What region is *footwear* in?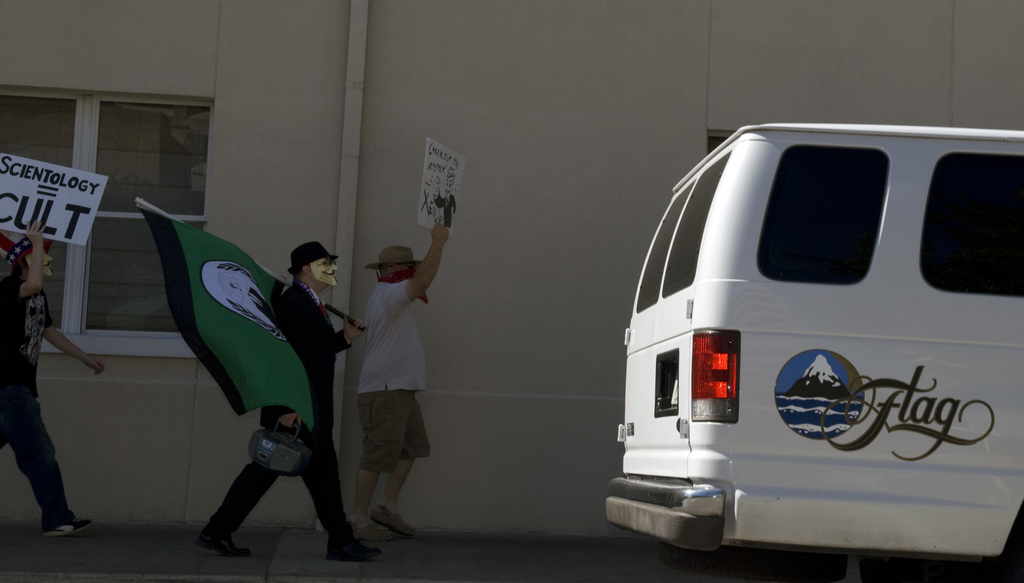
47,516,88,536.
